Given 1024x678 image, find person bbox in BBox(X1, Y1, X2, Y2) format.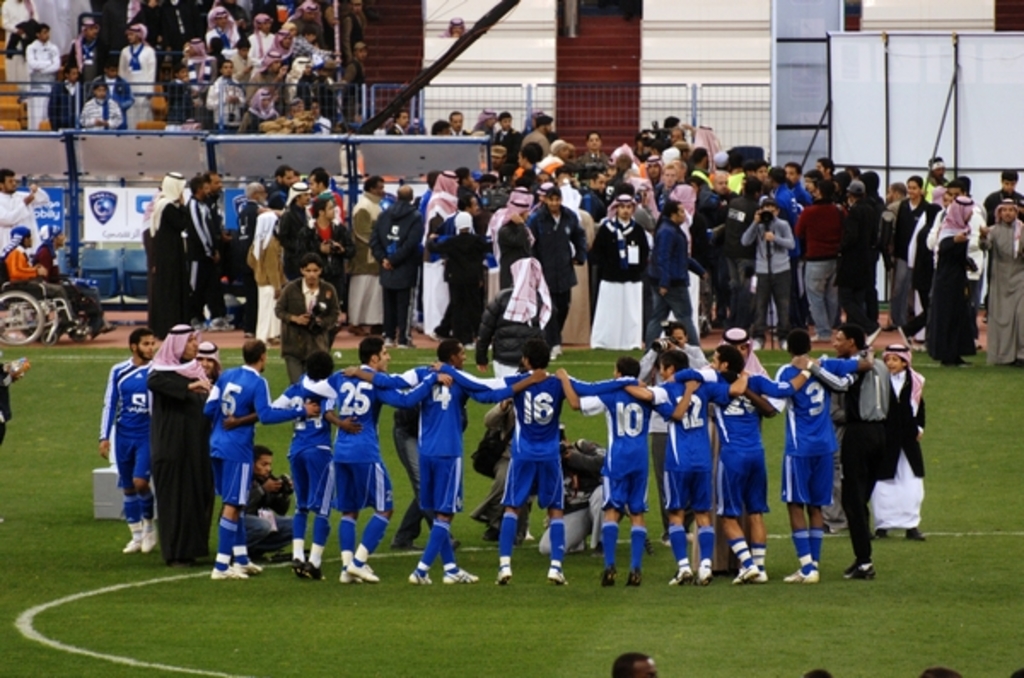
BBox(336, 26, 369, 79).
